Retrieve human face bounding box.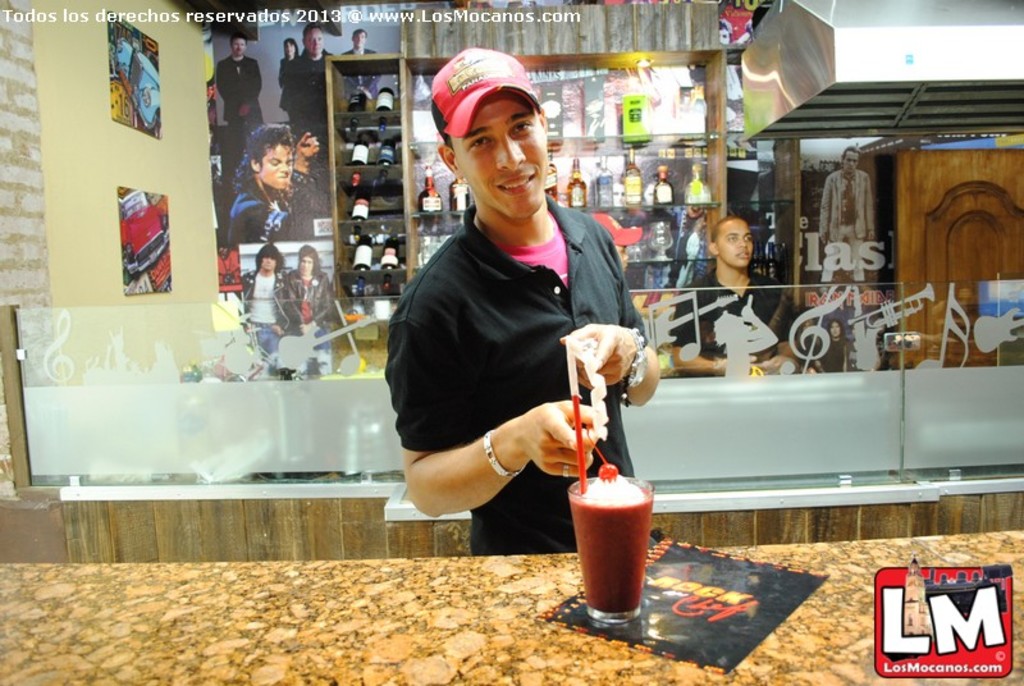
Bounding box: x1=717 y1=219 x2=754 y2=267.
